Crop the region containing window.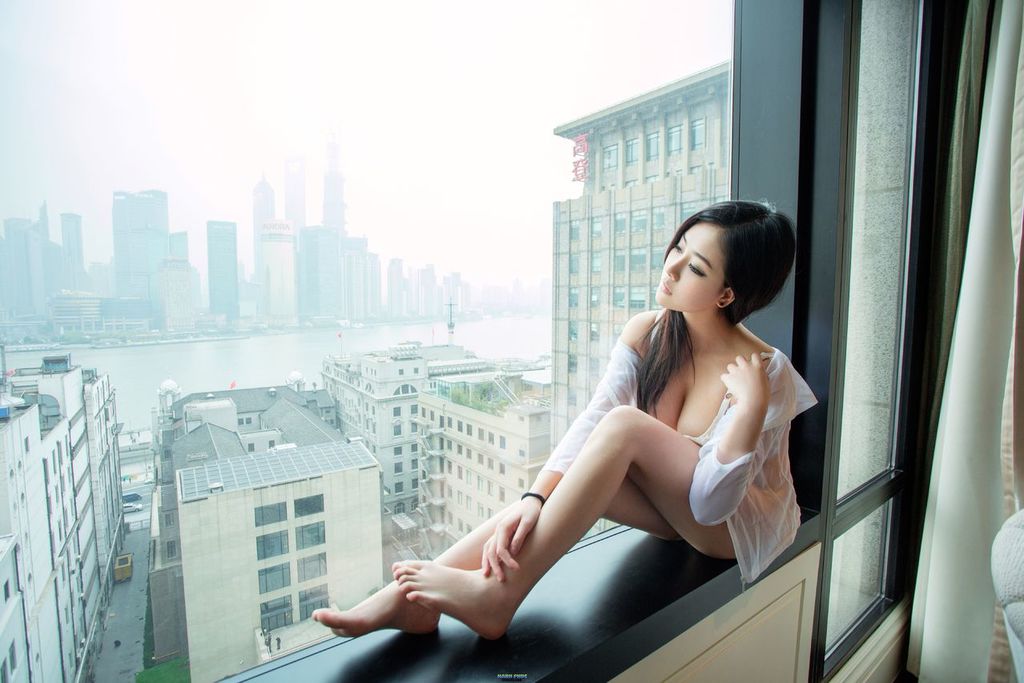
Crop region: [x1=652, y1=247, x2=660, y2=263].
